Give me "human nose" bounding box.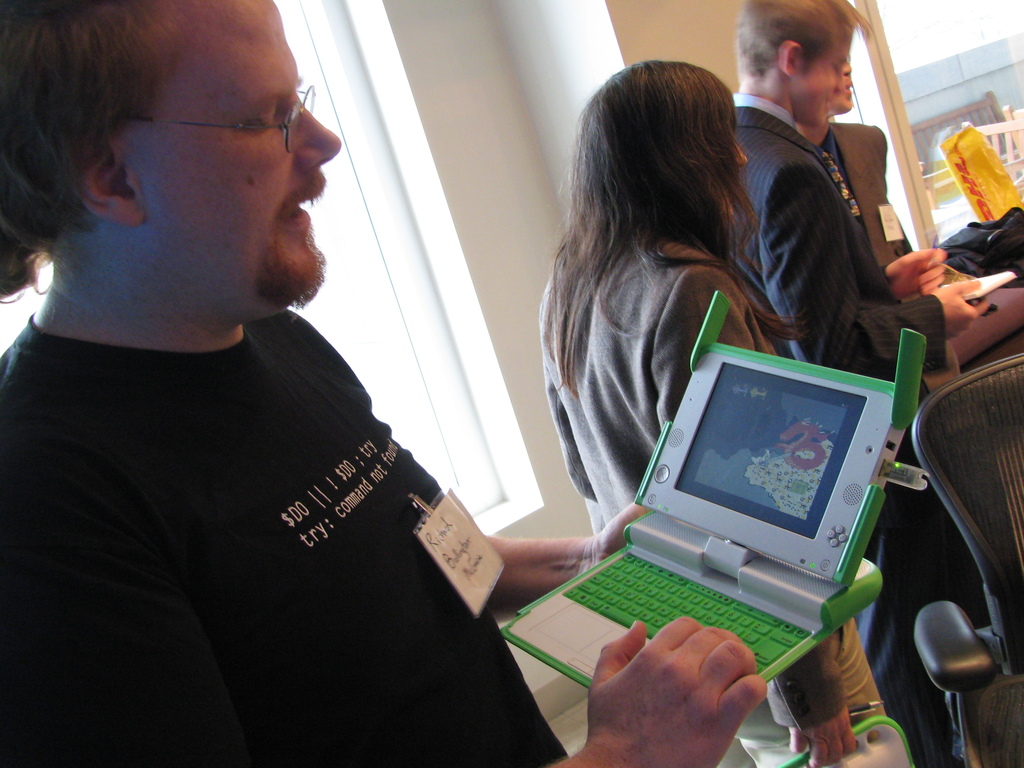
[left=296, top=101, right=342, bottom=174].
